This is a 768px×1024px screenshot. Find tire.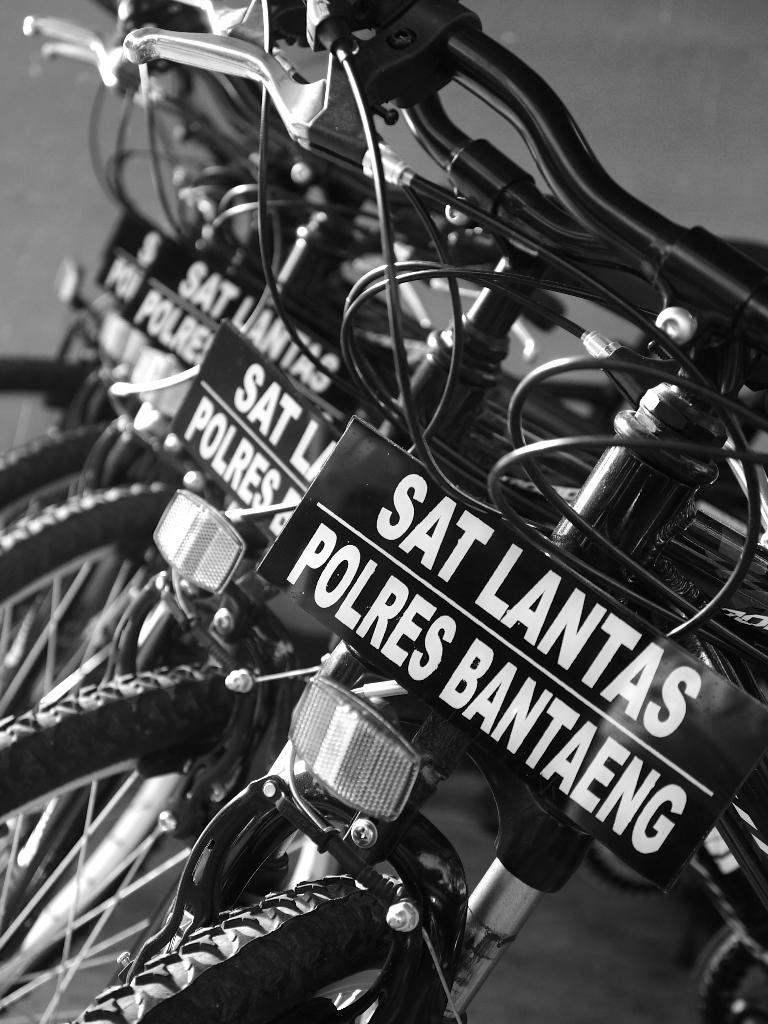
Bounding box: bbox(0, 481, 205, 987).
